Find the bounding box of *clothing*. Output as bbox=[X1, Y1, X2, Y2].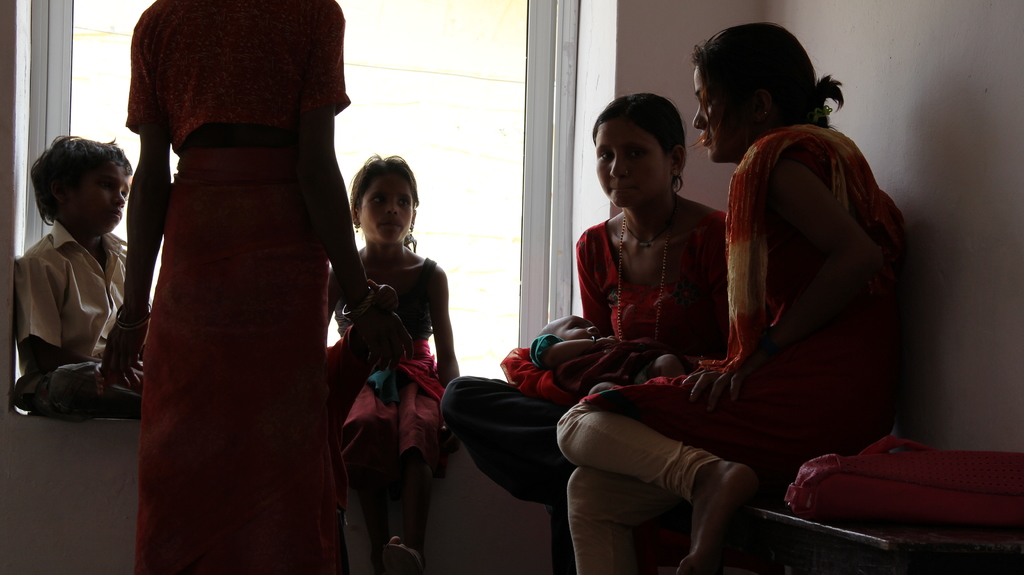
bbox=[110, 0, 350, 517].
